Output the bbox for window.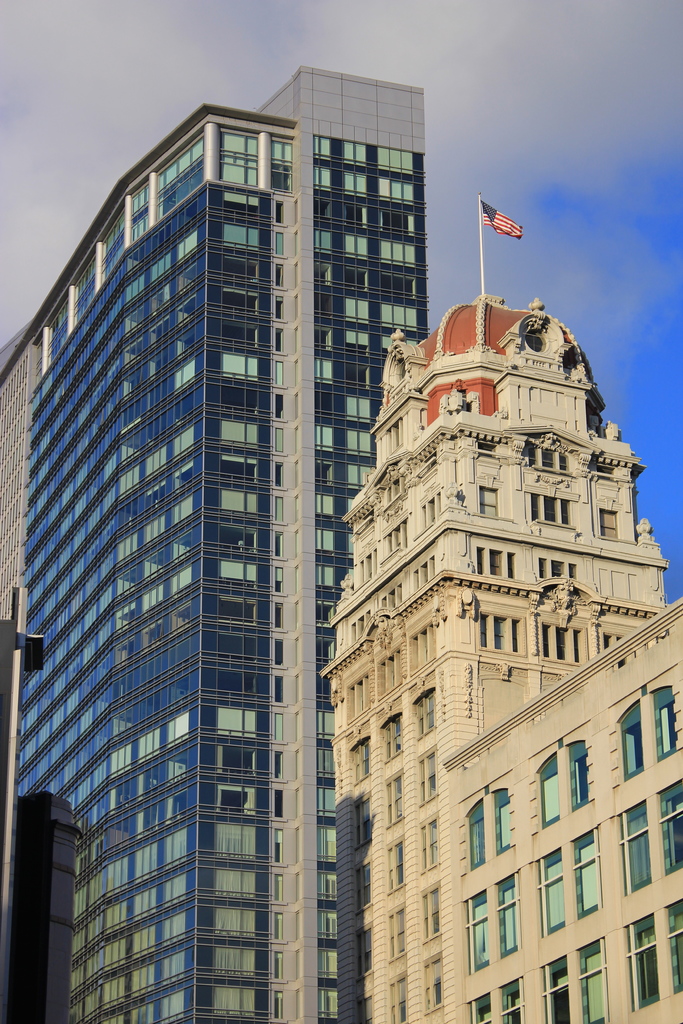
377:834:406:893.
